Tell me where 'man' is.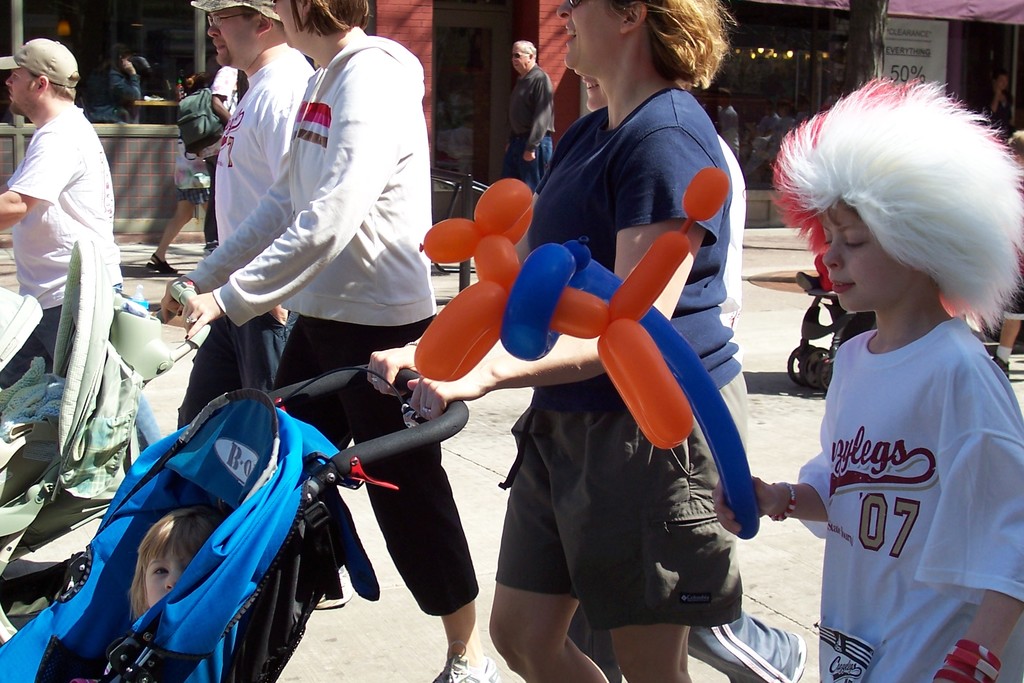
'man' is at pyautogui.locateOnScreen(500, 42, 561, 169).
